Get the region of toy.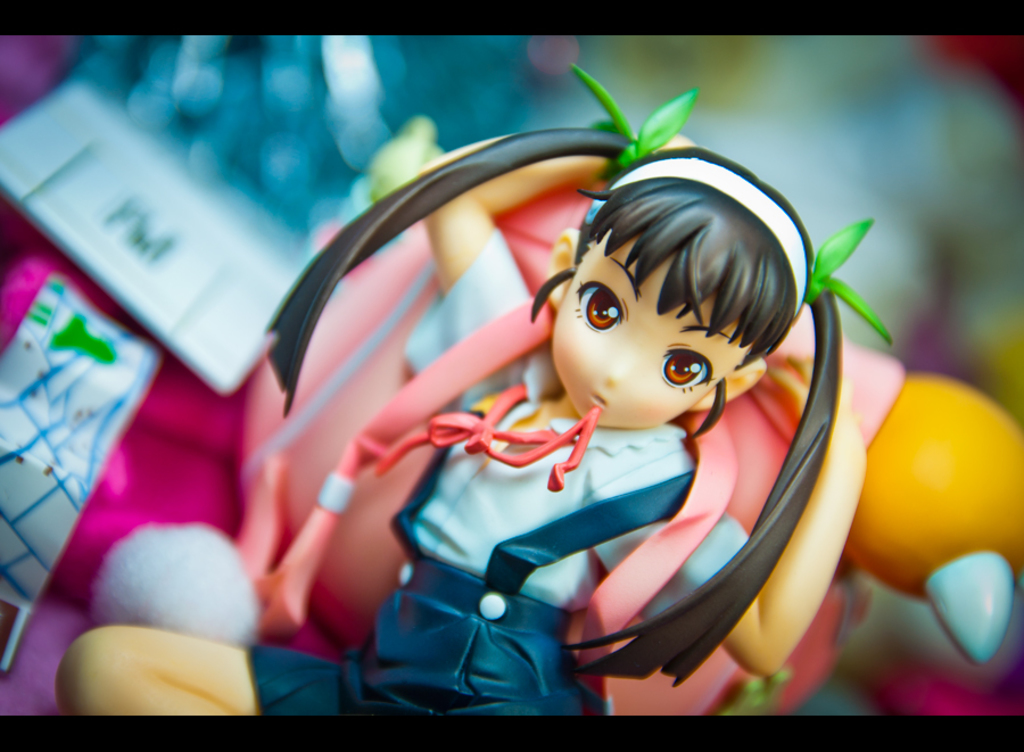
detection(92, 129, 1021, 706).
